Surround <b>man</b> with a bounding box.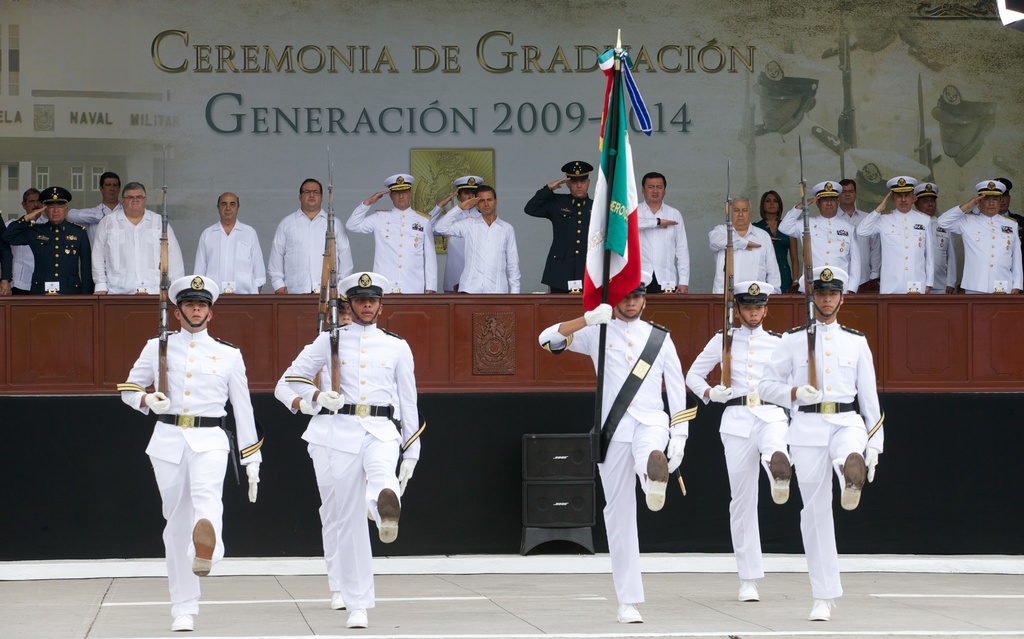
<bbox>927, 76, 1023, 216</bbox>.
